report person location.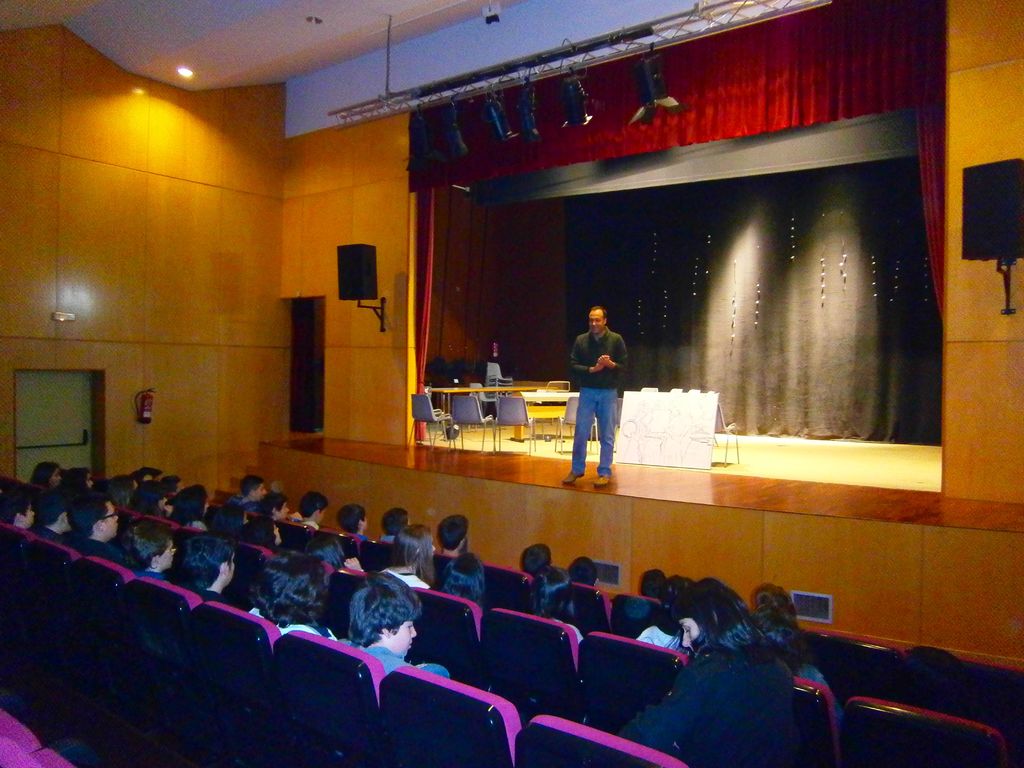
Report: <box>240,552,329,641</box>.
